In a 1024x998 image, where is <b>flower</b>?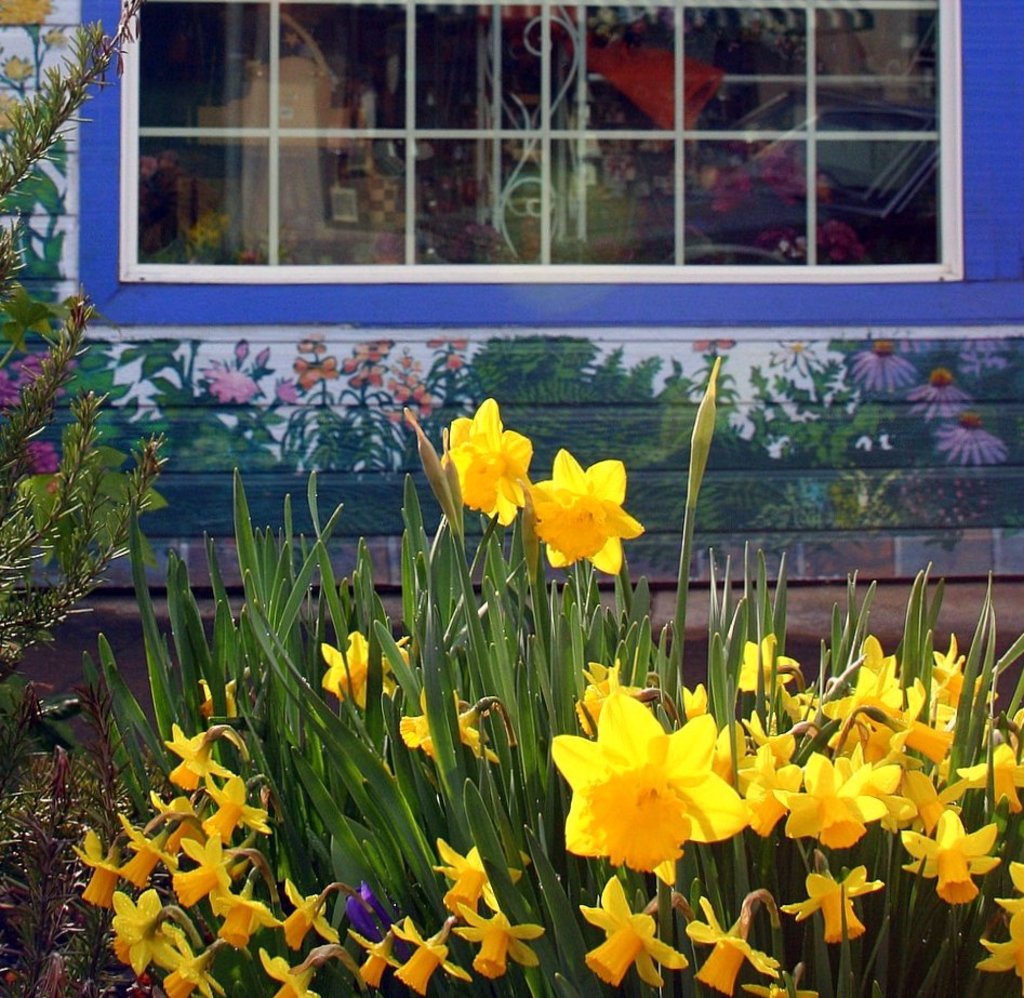
28, 434, 57, 475.
